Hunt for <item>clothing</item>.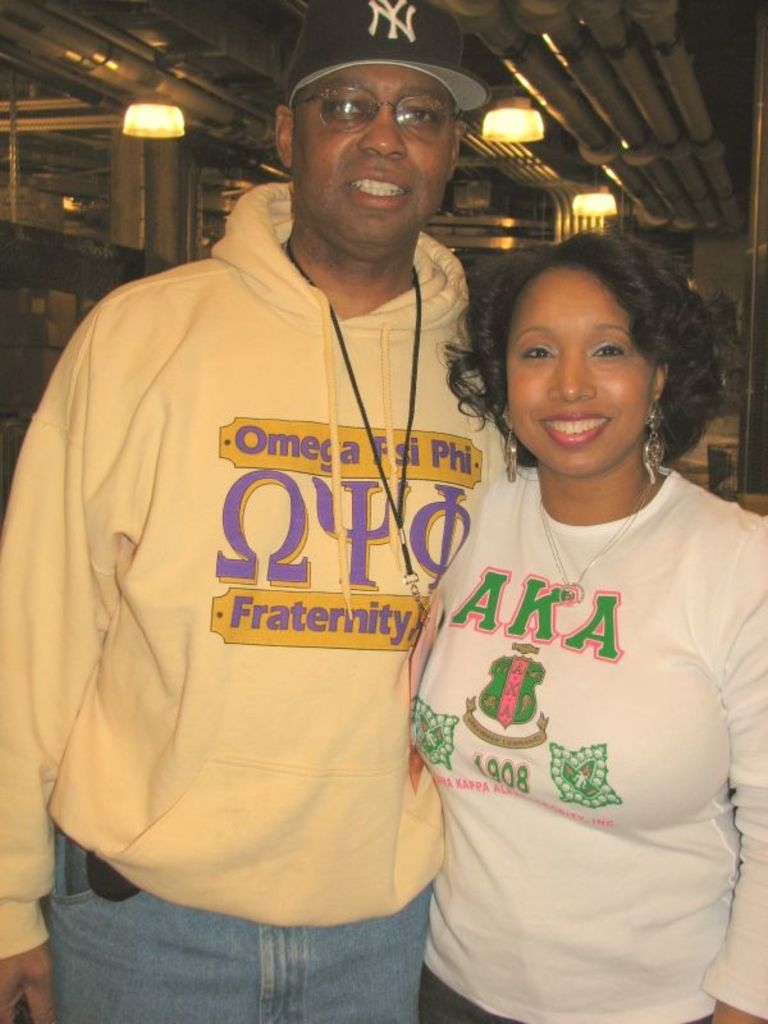
Hunted down at <box>404,387,755,972</box>.
